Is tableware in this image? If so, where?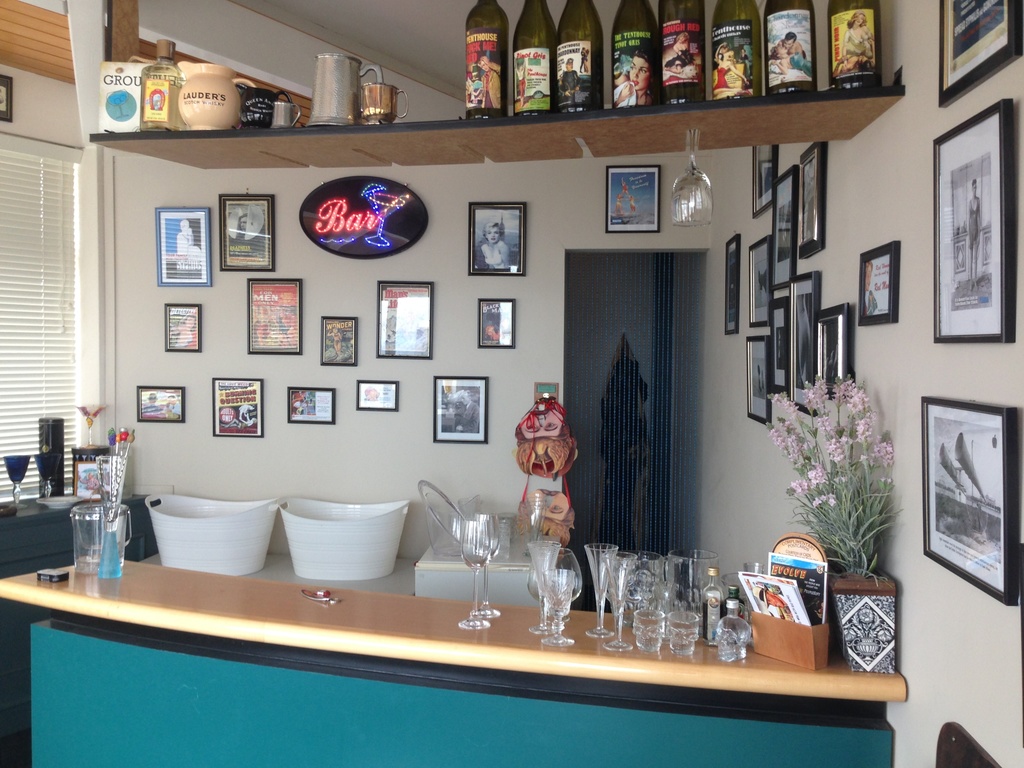
Yes, at 541,569,573,644.
